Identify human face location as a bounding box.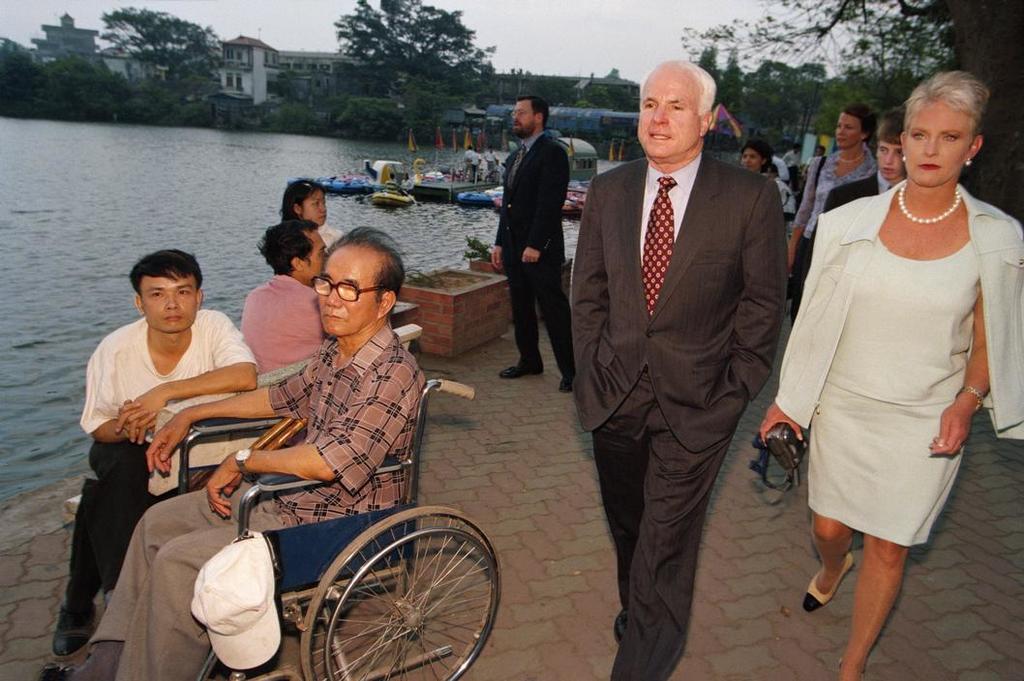
x1=305, y1=231, x2=326, y2=281.
